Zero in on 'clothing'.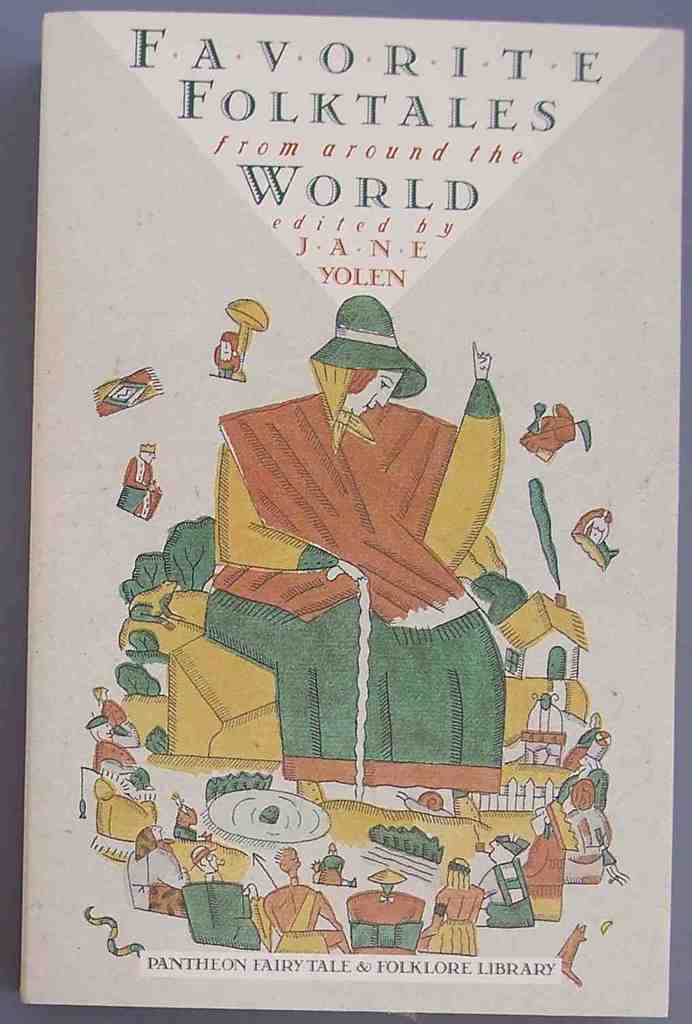
Zeroed in: 195 324 527 746.
